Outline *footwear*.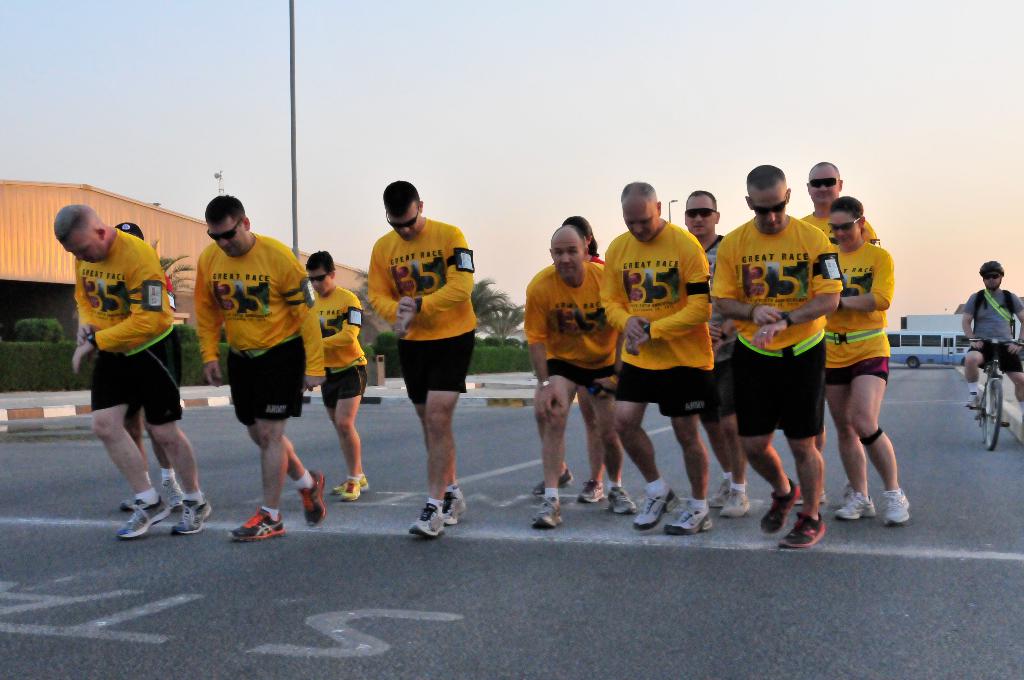
Outline: [333, 474, 366, 494].
